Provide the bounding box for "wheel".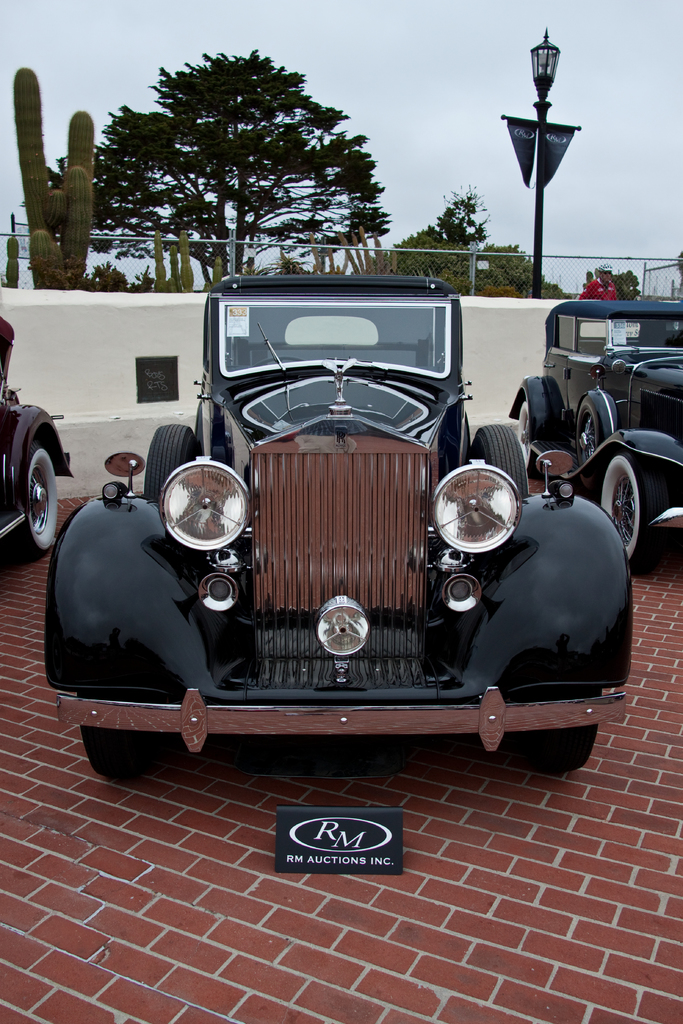
[x1=4, y1=429, x2=53, y2=554].
